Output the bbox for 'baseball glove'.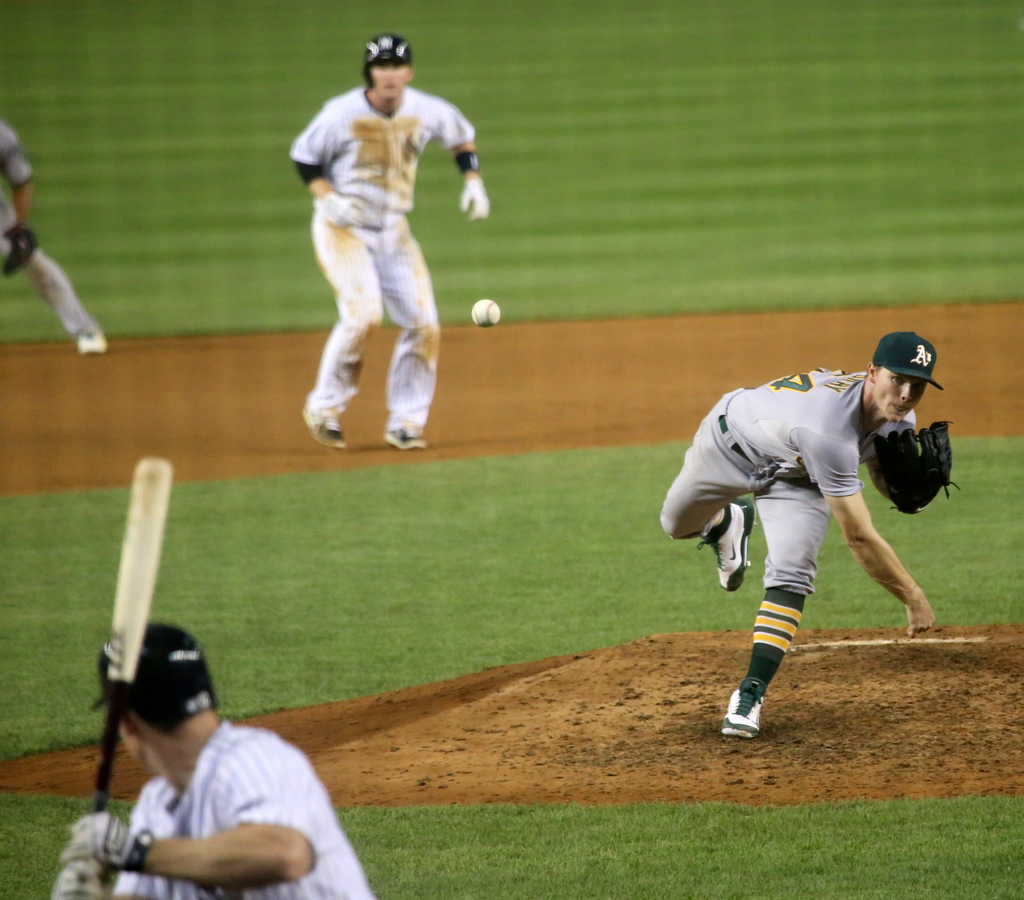
(460,174,490,223).
